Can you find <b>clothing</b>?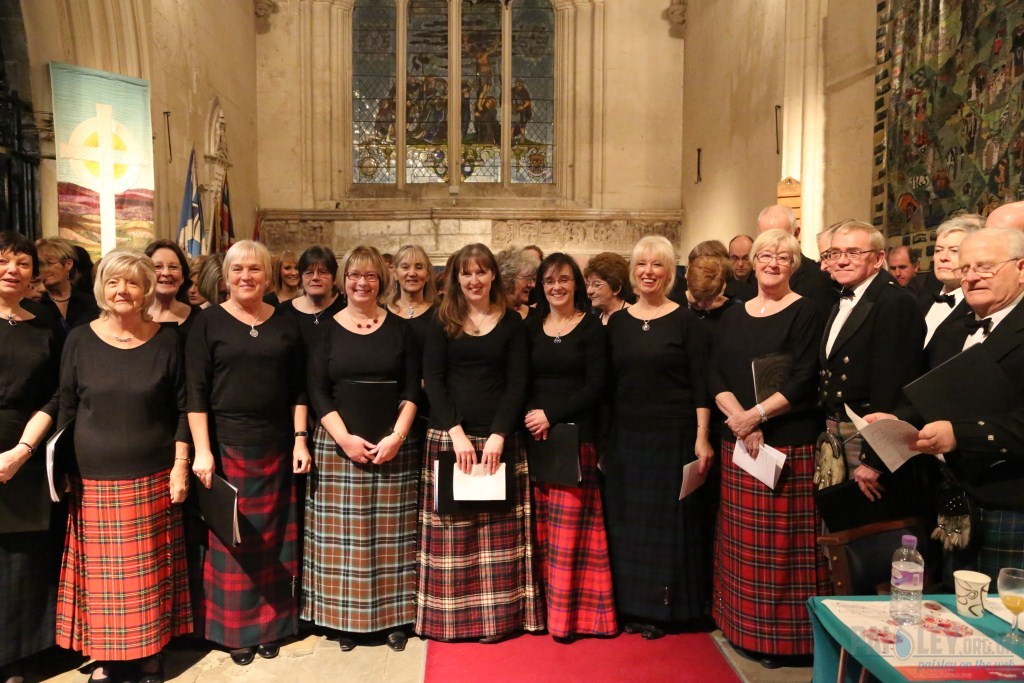
Yes, bounding box: box(385, 296, 440, 346).
